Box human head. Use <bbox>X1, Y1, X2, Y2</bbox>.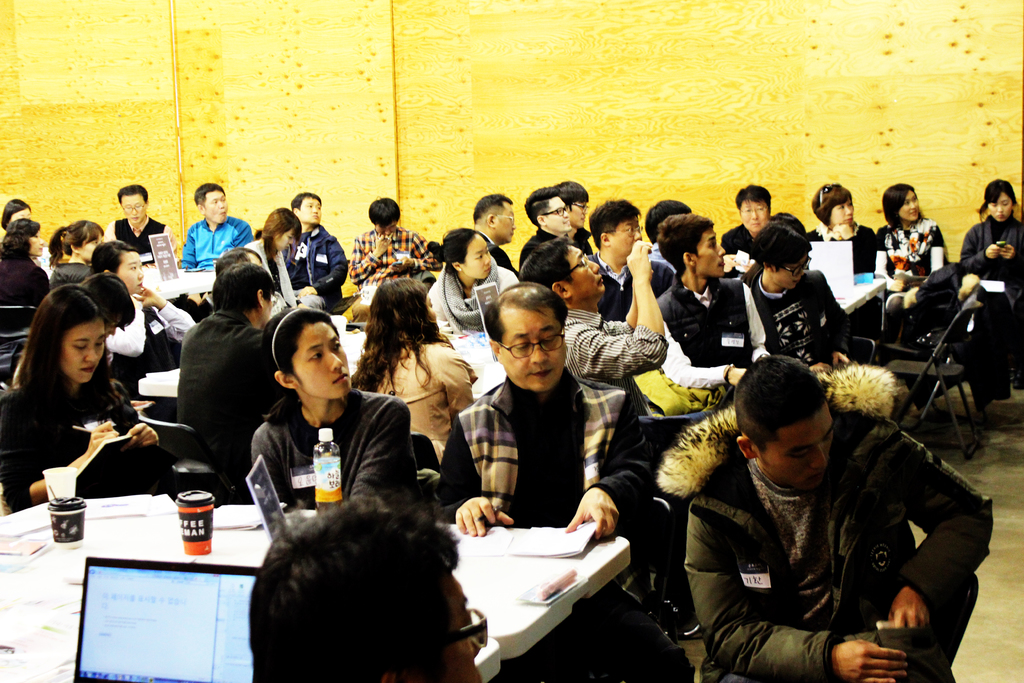
<bbox>286, 192, 322, 233</bbox>.
